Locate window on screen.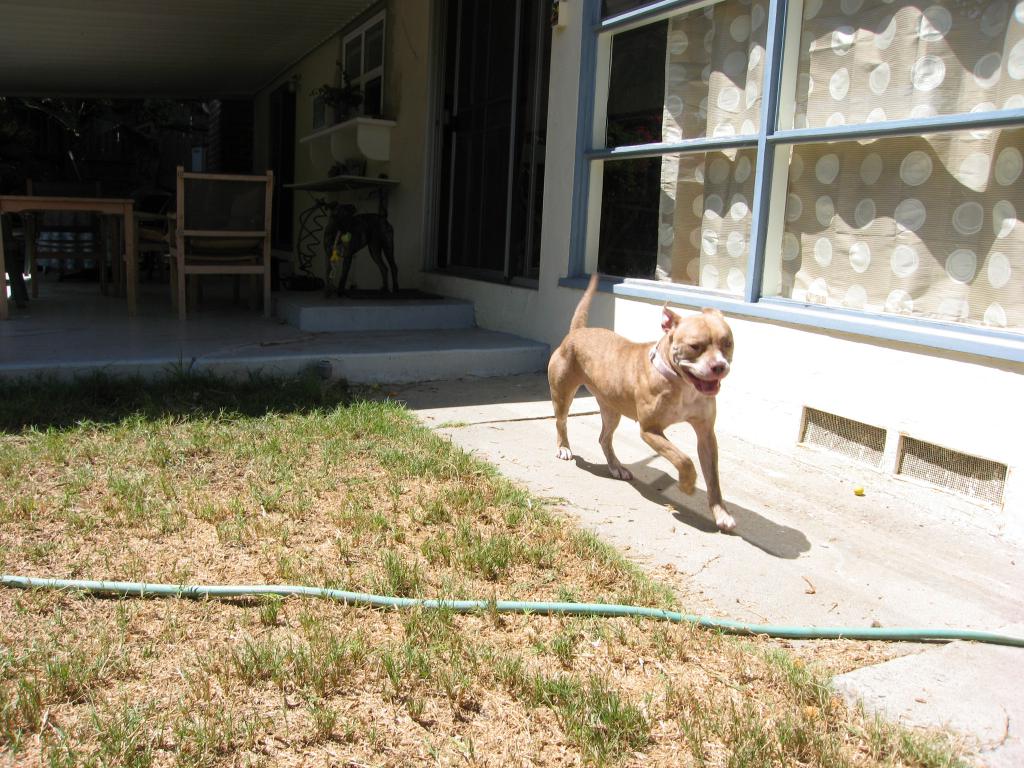
On screen at (517, 4, 991, 306).
